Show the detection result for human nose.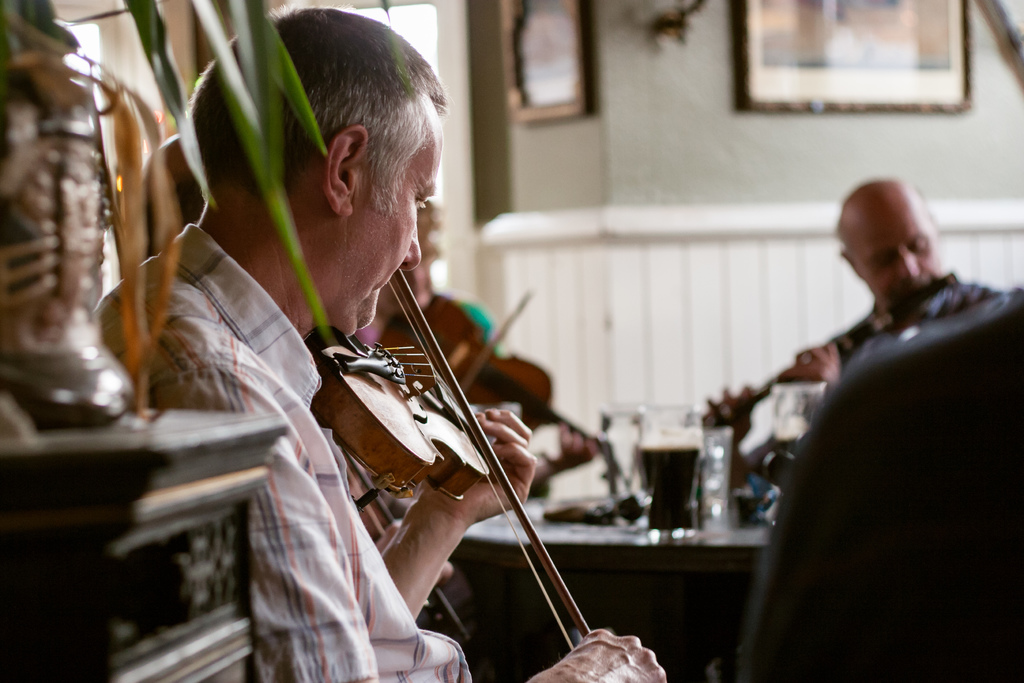
x1=899 y1=249 x2=918 y2=279.
